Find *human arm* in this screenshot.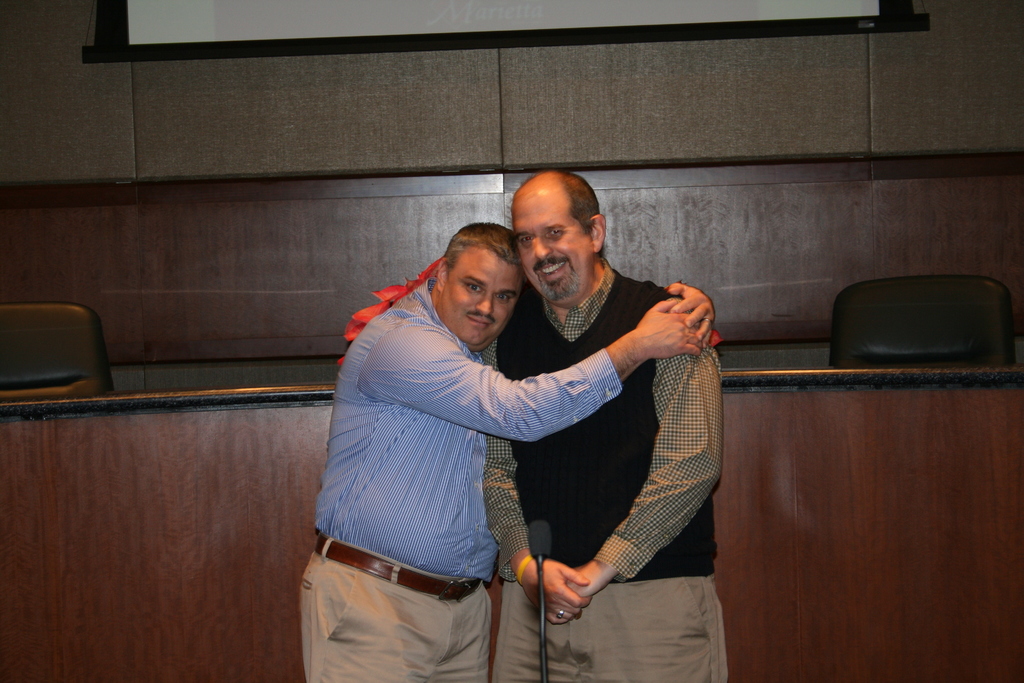
The bounding box for *human arm* is detection(586, 320, 717, 598).
